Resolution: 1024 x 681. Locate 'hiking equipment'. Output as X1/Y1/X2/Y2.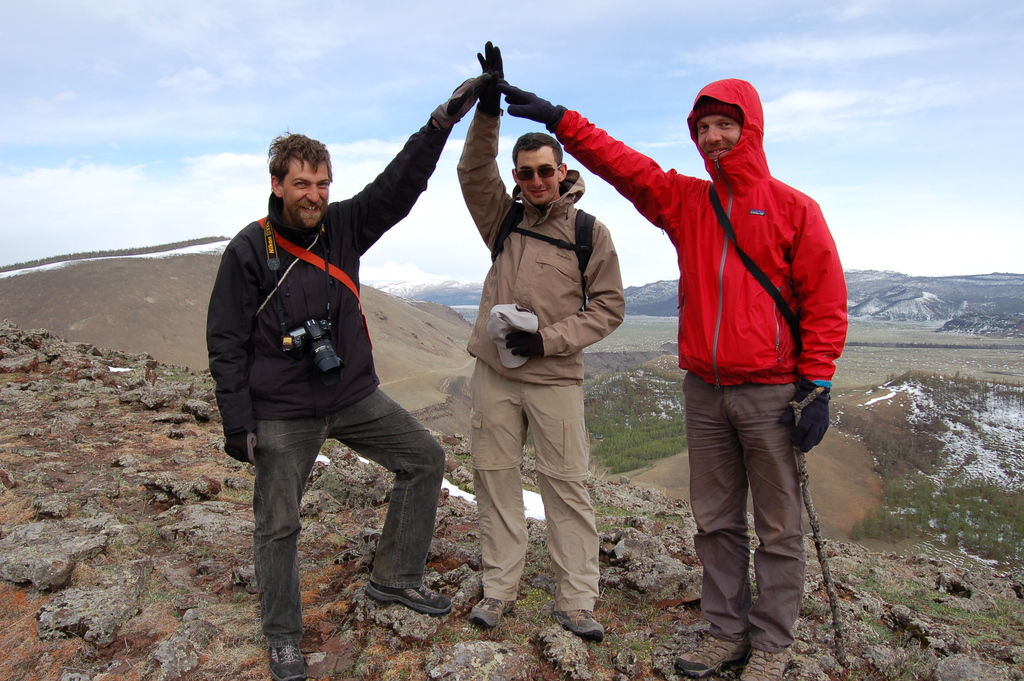
552/608/609/645.
